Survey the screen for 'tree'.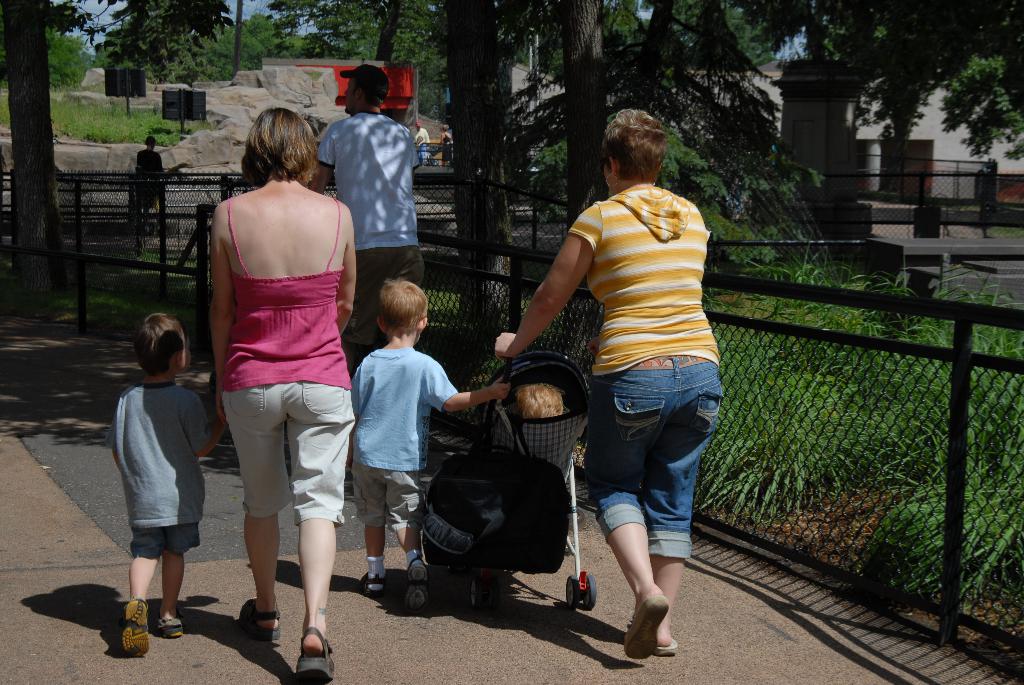
Survey found: locate(4, 0, 253, 287).
